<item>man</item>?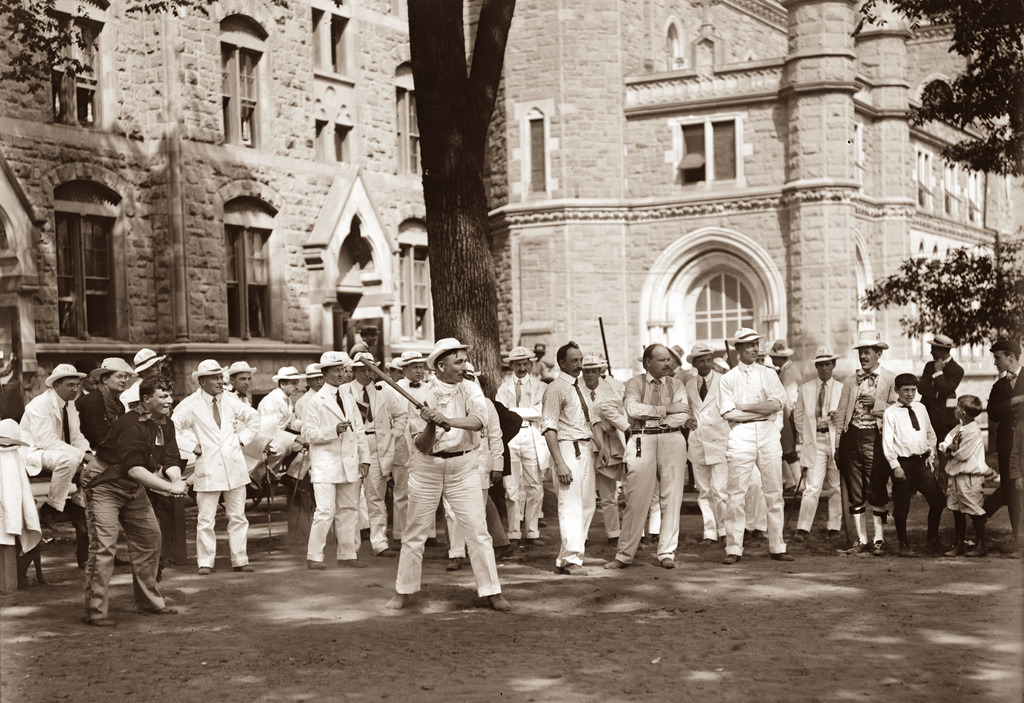
836, 329, 899, 556
